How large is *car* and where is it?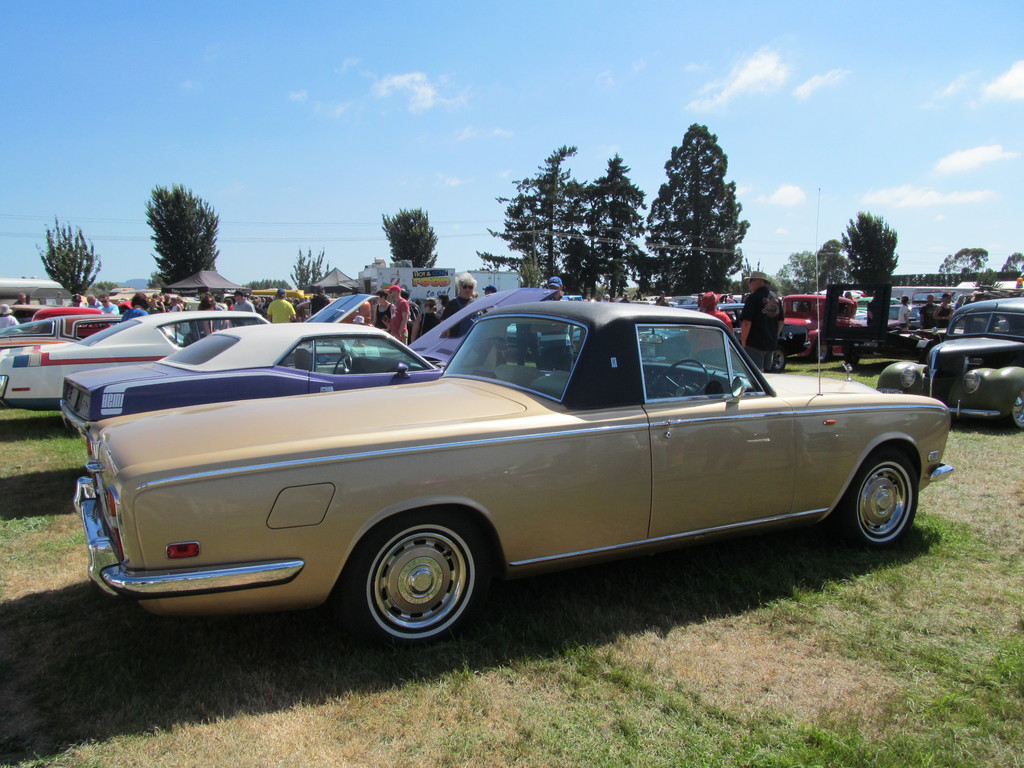
Bounding box: (57,307,958,659).
